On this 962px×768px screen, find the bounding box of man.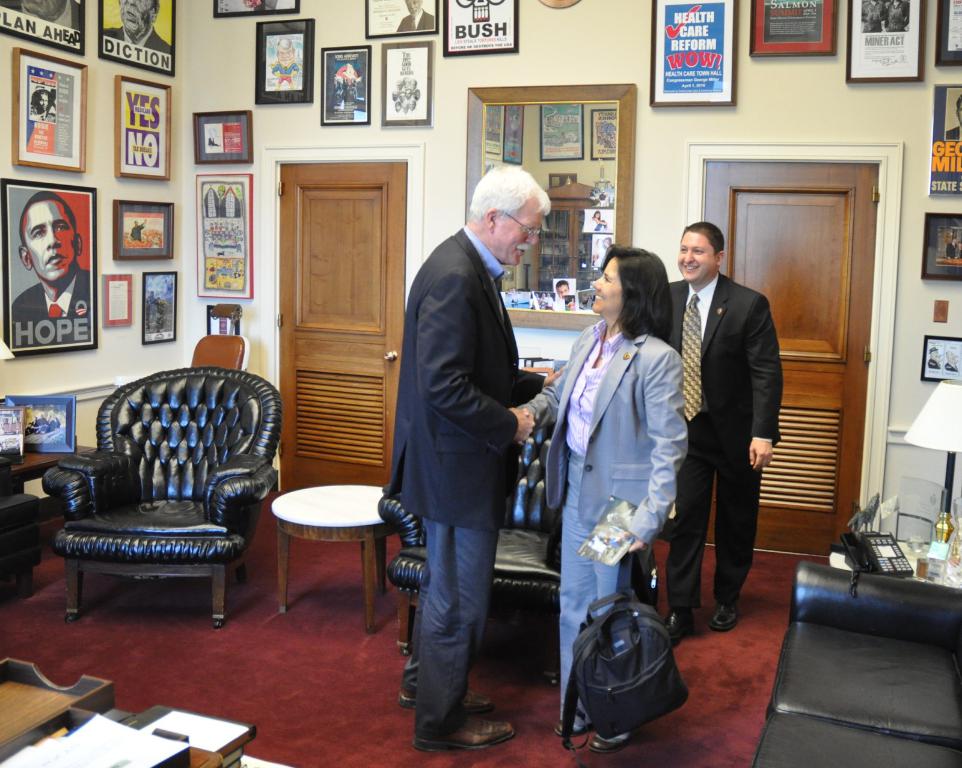
Bounding box: 391/0/439/30.
